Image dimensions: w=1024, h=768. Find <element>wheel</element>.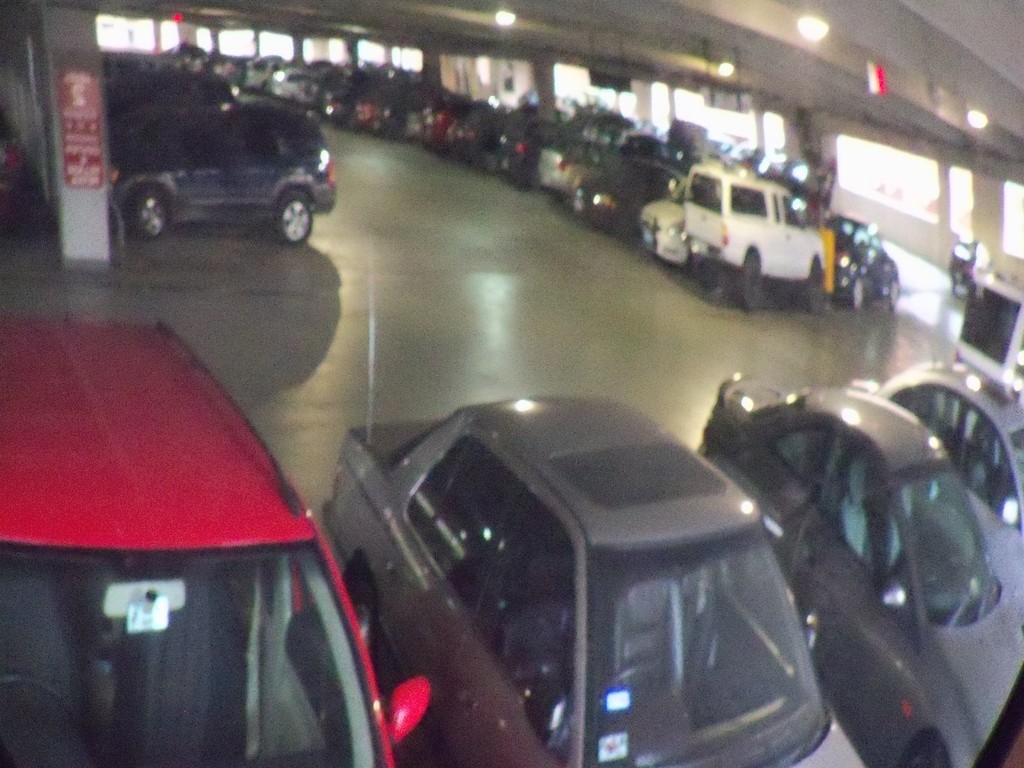
721/249/766/312.
